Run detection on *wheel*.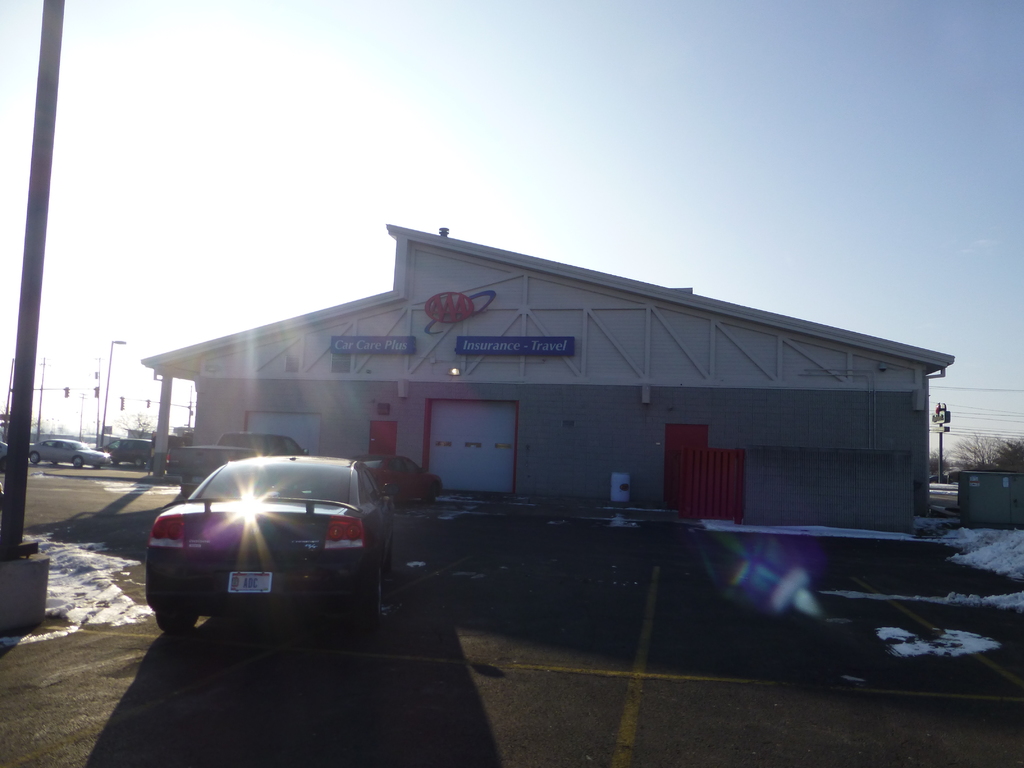
Result: [427, 484, 437, 504].
